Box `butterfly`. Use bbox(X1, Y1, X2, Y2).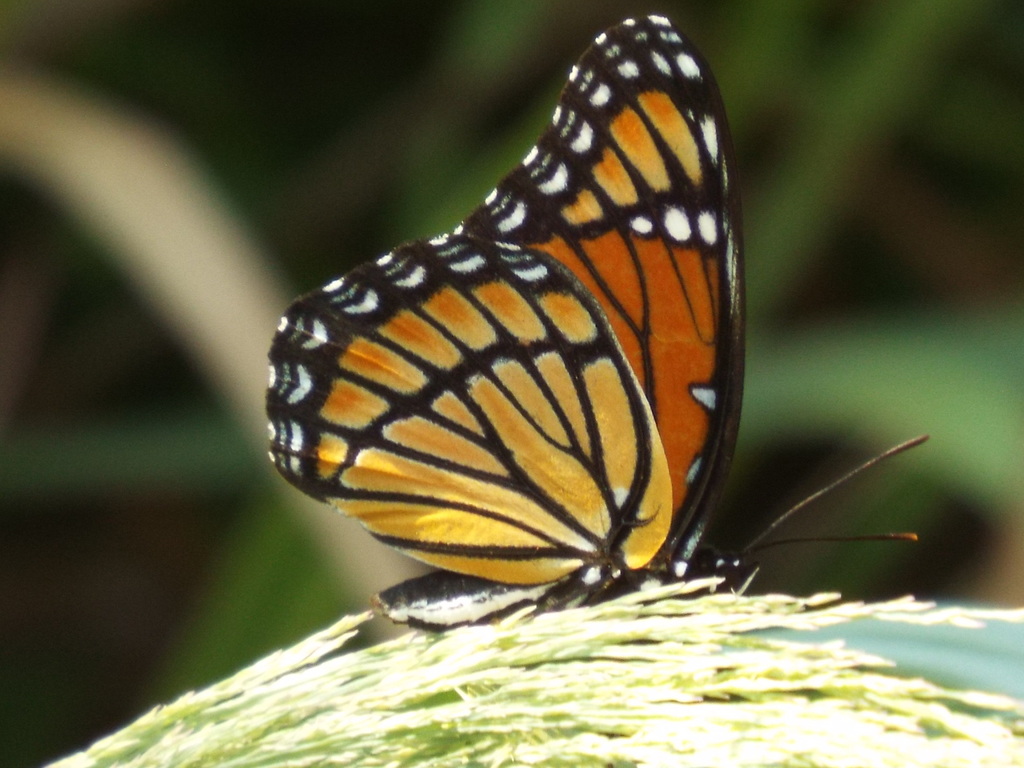
bbox(267, 12, 934, 628).
